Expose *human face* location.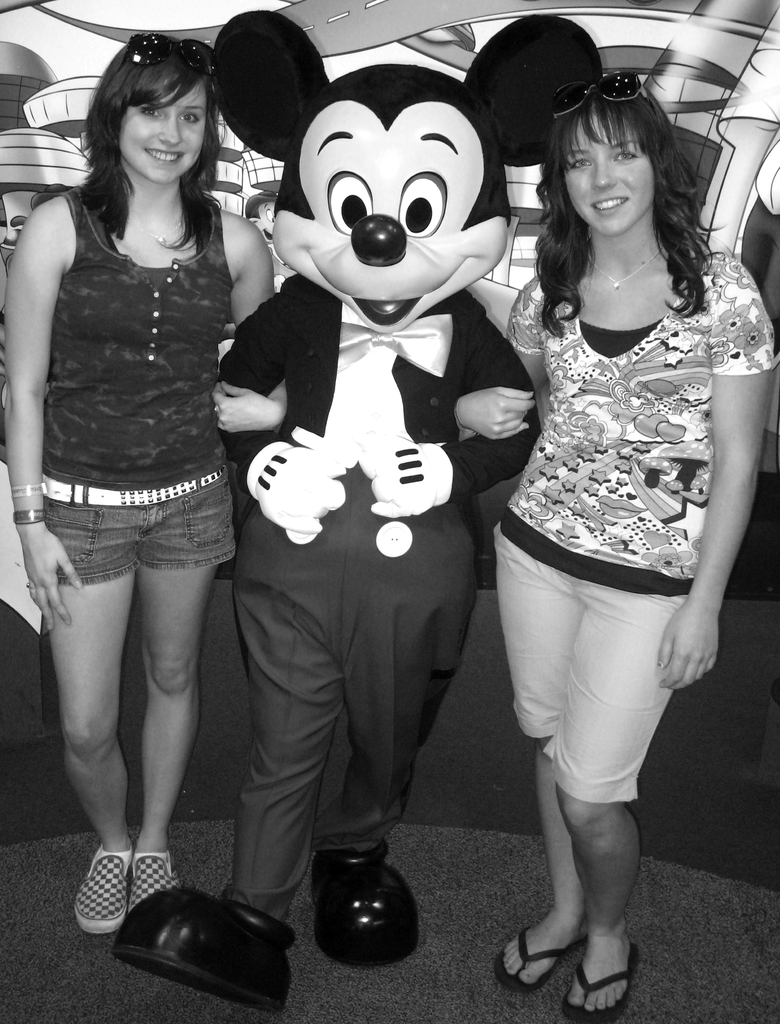
Exposed at box=[310, 121, 500, 317].
